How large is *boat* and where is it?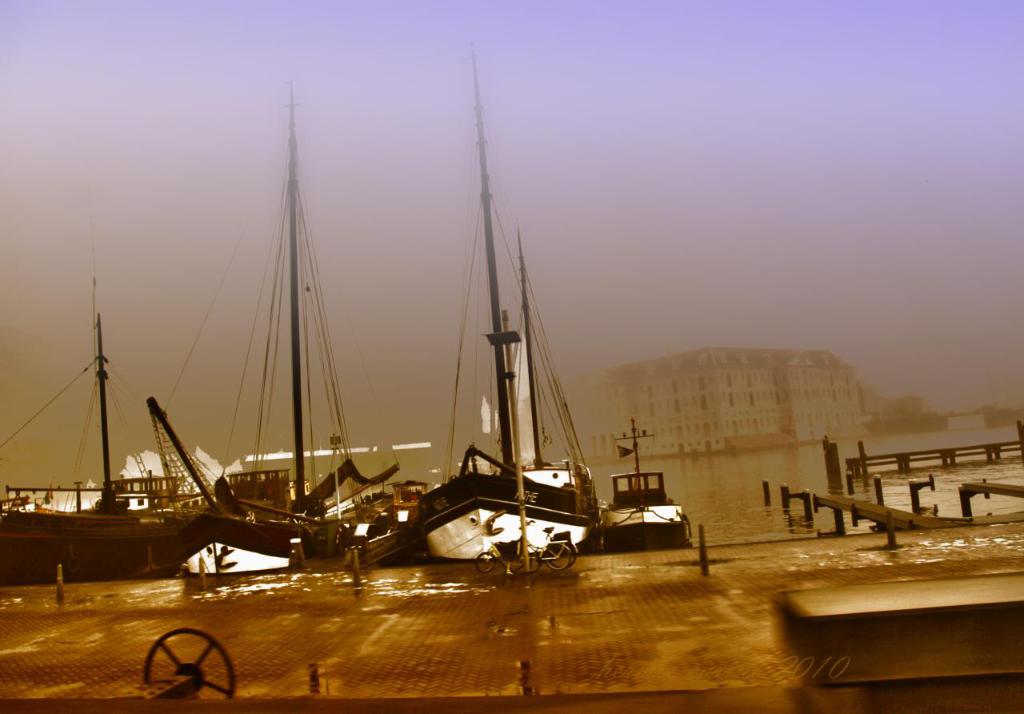
Bounding box: bbox(594, 419, 694, 551).
